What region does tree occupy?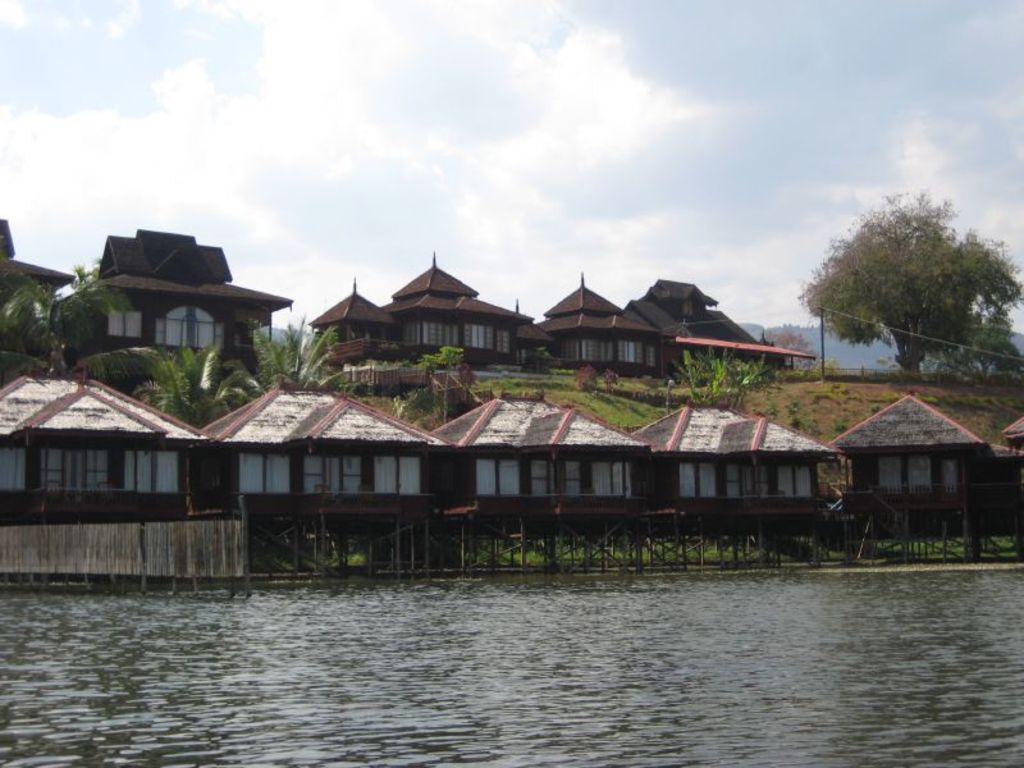
x1=805 y1=178 x2=993 y2=387.
